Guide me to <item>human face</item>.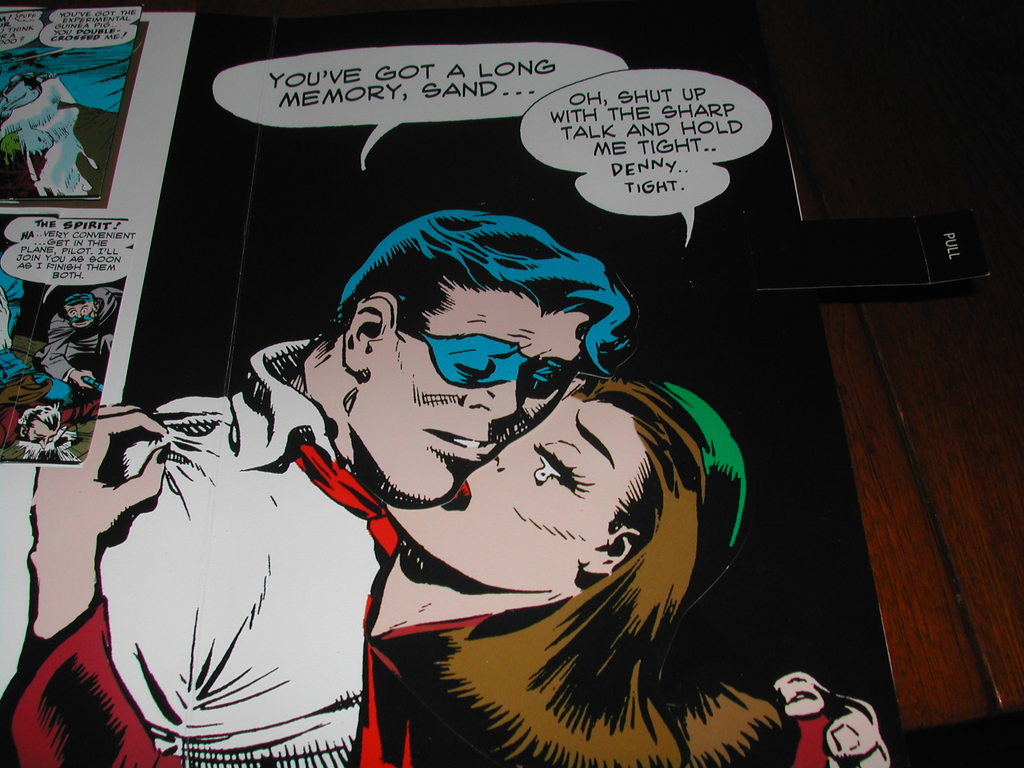
Guidance: 68/302/94/327.
